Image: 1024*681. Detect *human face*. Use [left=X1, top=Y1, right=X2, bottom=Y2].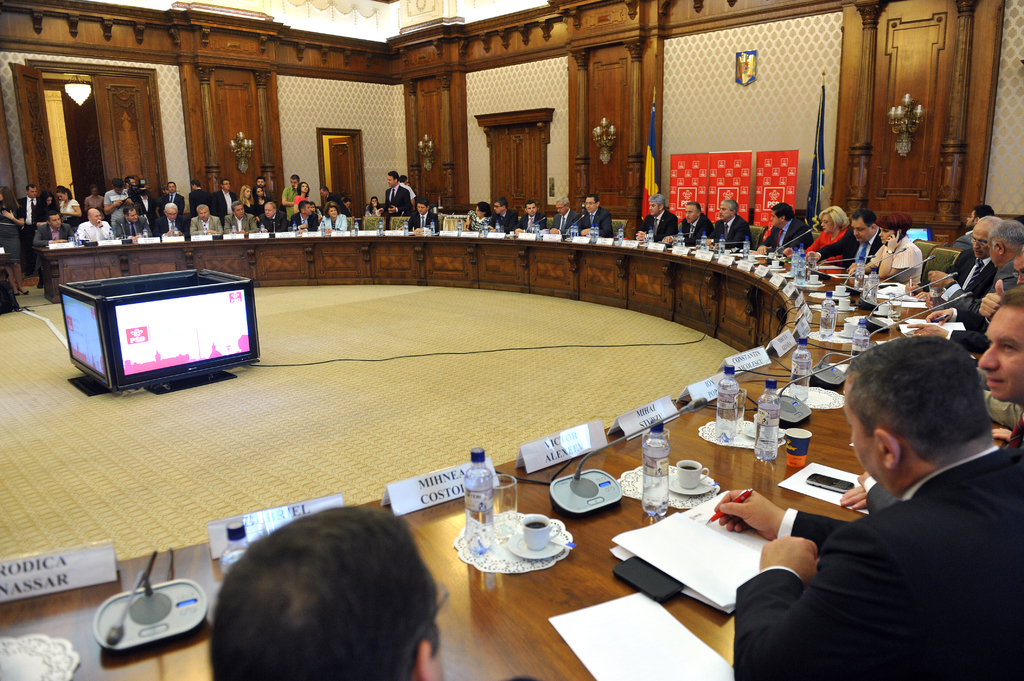
[left=818, top=212, right=827, bottom=233].
